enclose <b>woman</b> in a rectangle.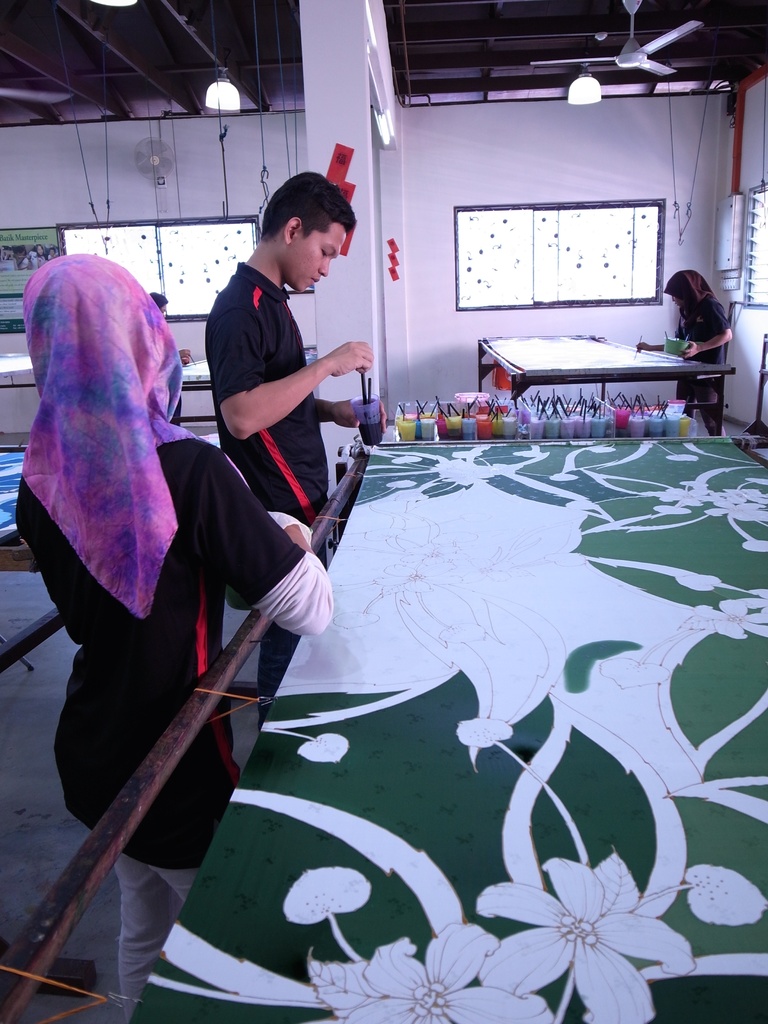
pyautogui.locateOnScreen(26, 182, 301, 989).
